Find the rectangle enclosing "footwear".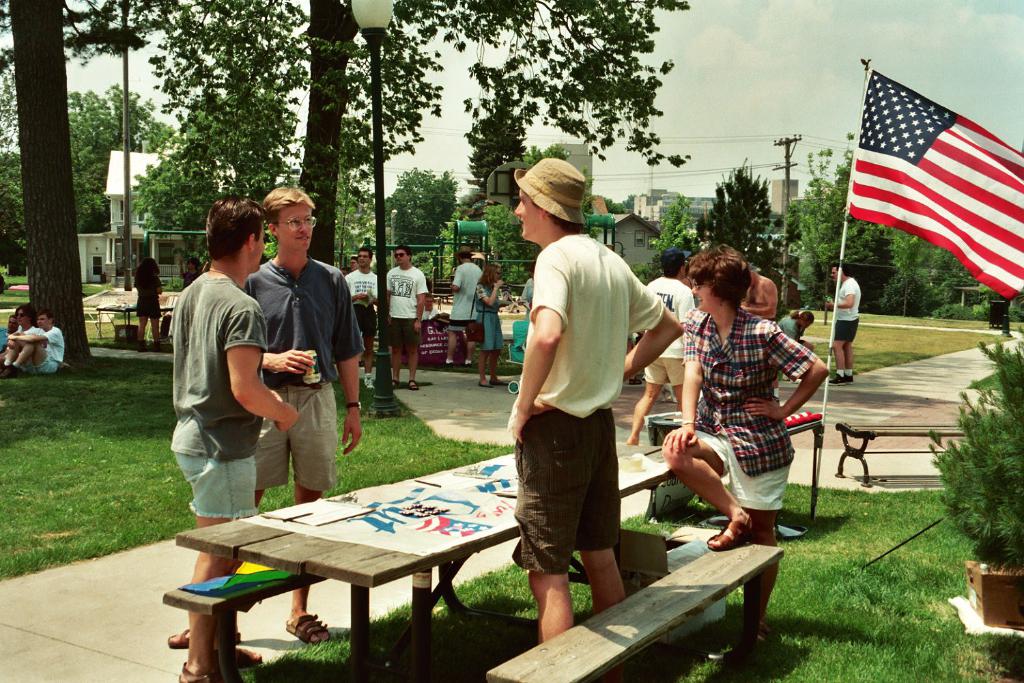
box(163, 624, 250, 653).
